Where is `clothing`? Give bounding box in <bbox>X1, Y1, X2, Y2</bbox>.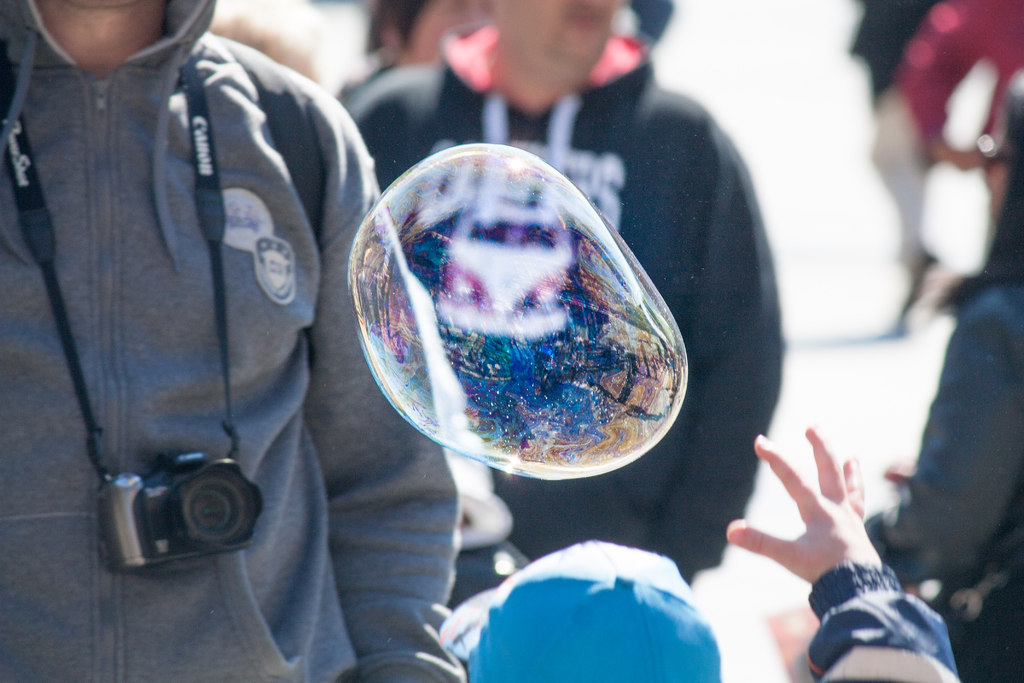
<bbox>897, 0, 1023, 163</bbox>.
